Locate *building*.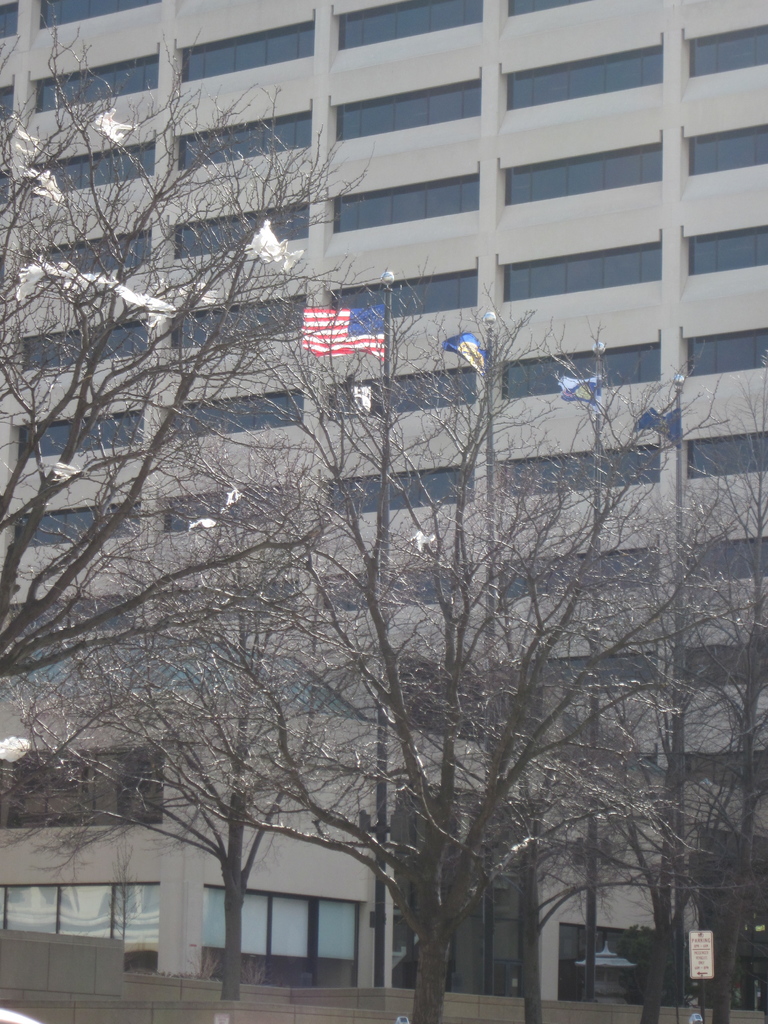
Bounding box: 2,1,767,1023.
